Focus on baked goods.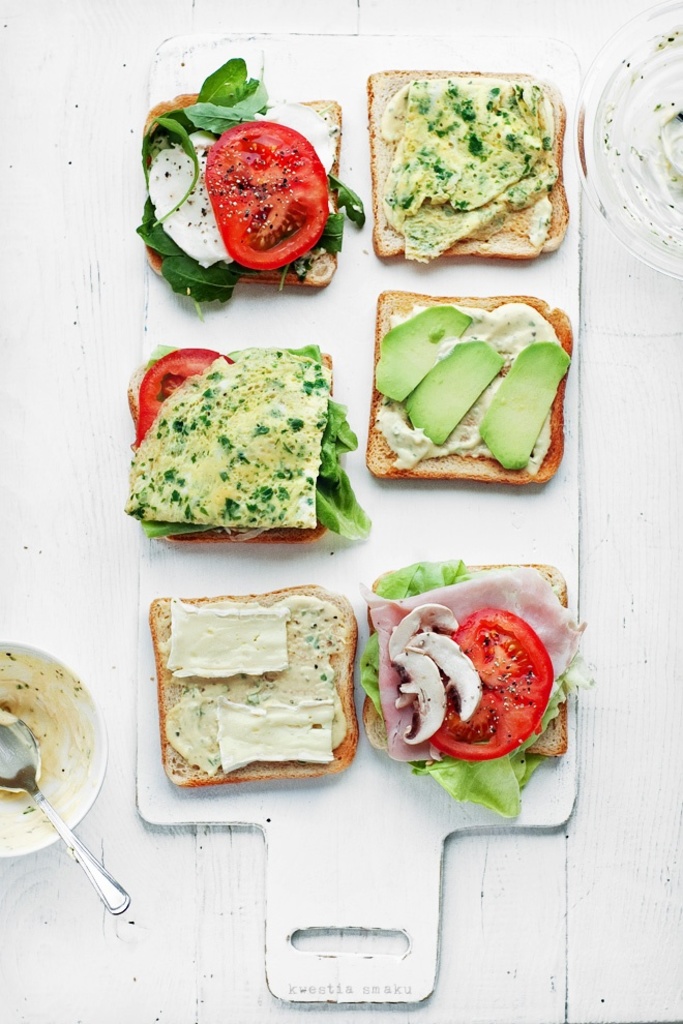
Focused at [139, 98, 342, 292].
